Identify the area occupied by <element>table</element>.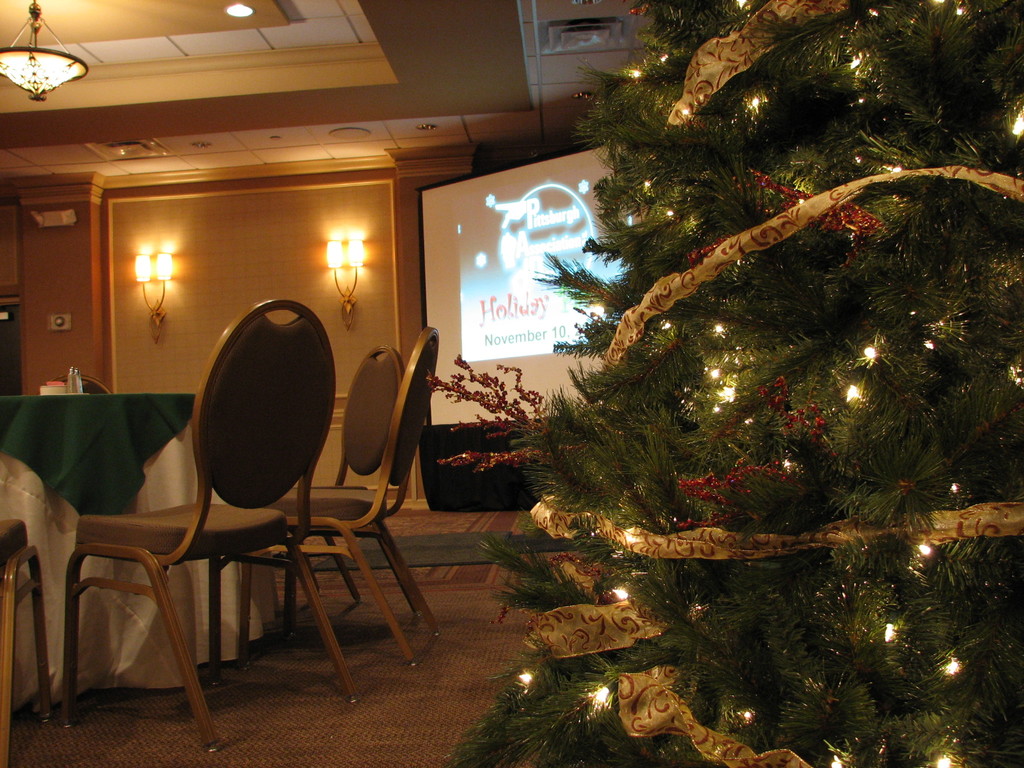
Area: l=0, t=393, r=275, b=710.
